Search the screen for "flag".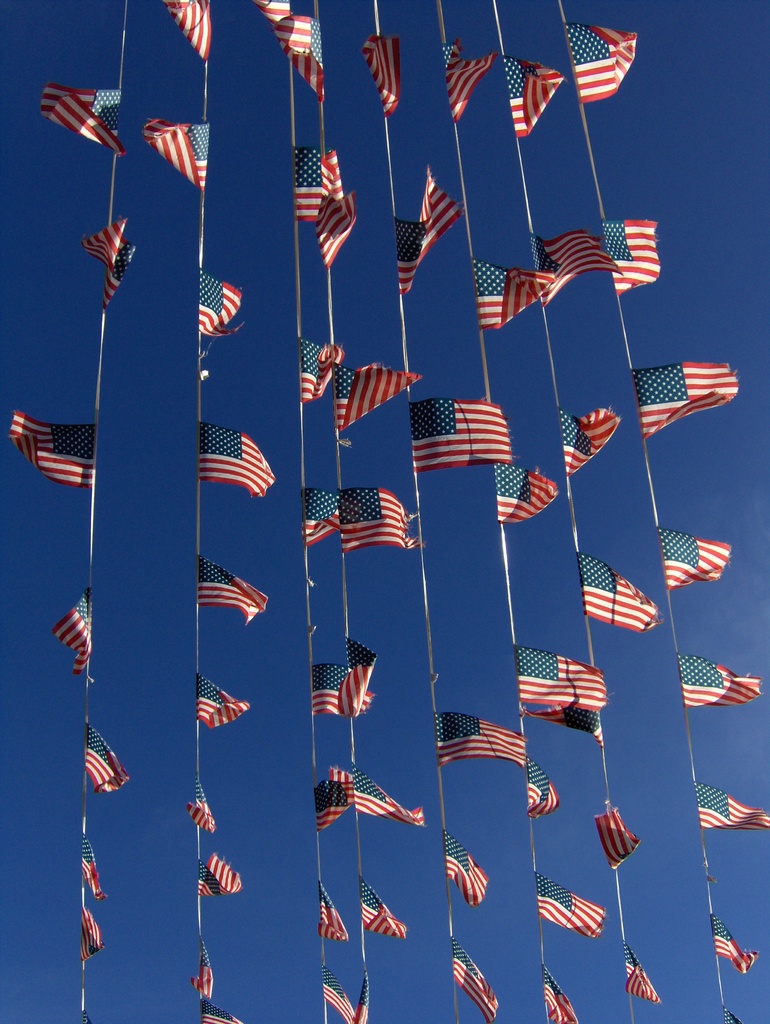
Found at l=502, t=56, r=567, b=145.
